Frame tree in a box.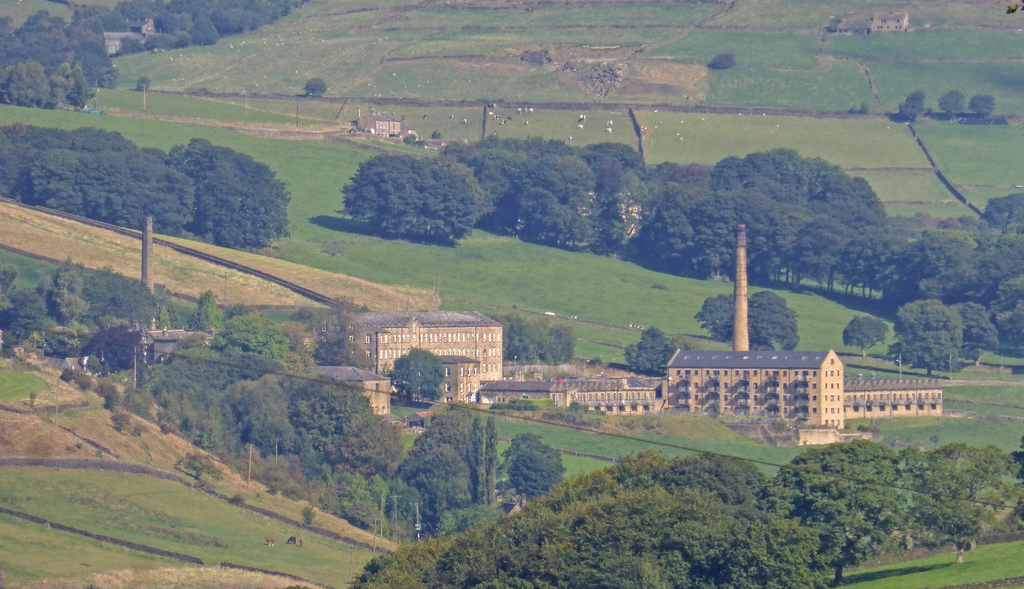
(644,194,695,275).
